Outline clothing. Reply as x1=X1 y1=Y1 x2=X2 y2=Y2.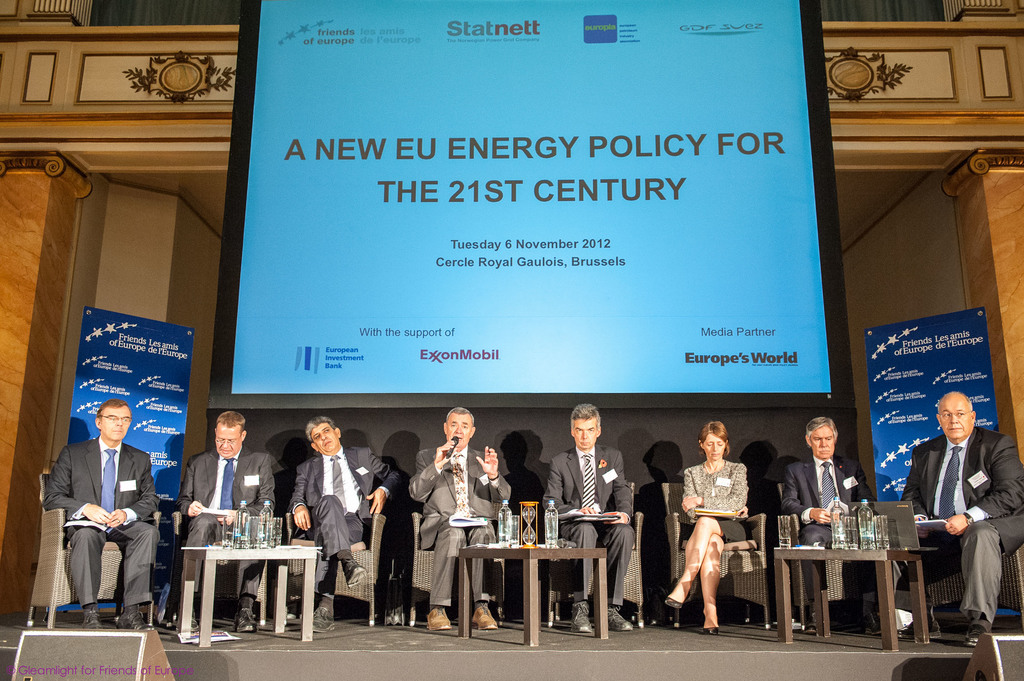
x1=886 y1=428 x2=1023 y2=628.
